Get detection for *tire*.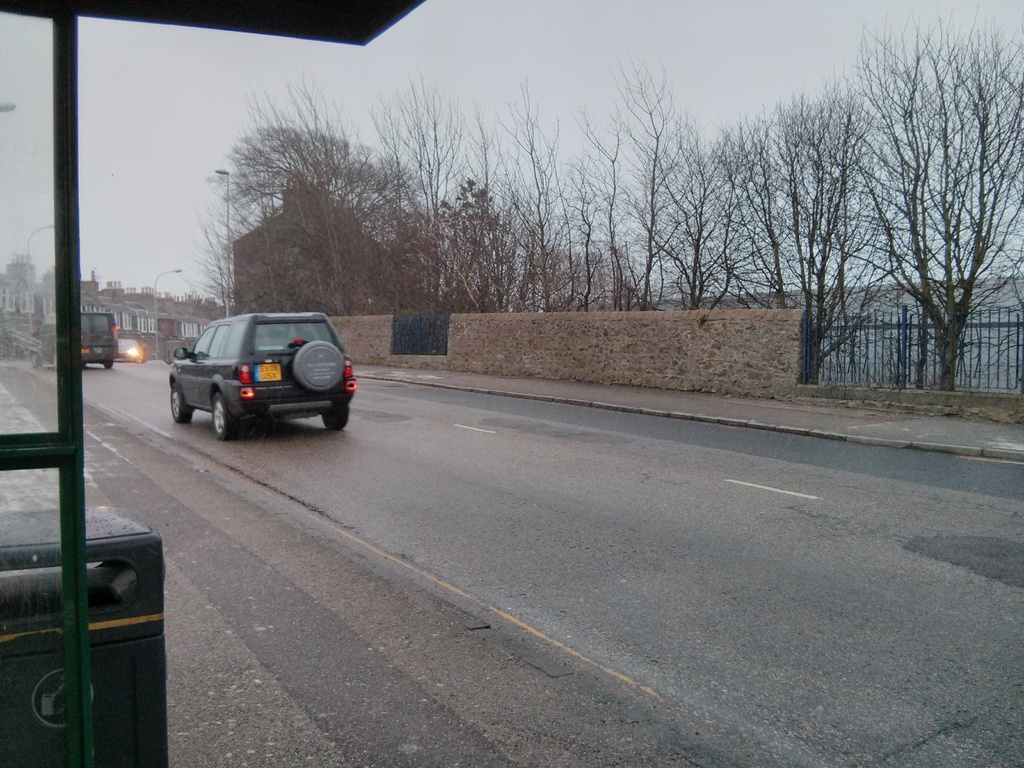
Detection: (102,358,115,369).
